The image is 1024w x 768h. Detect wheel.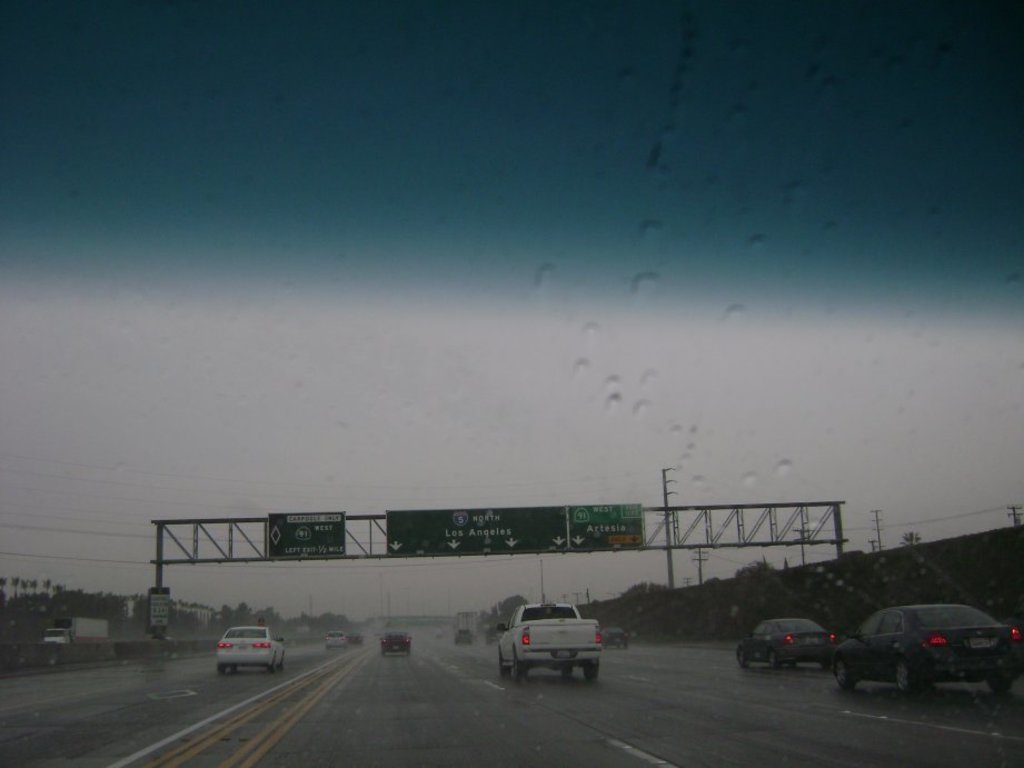
Detection: 500:652:513:676.
